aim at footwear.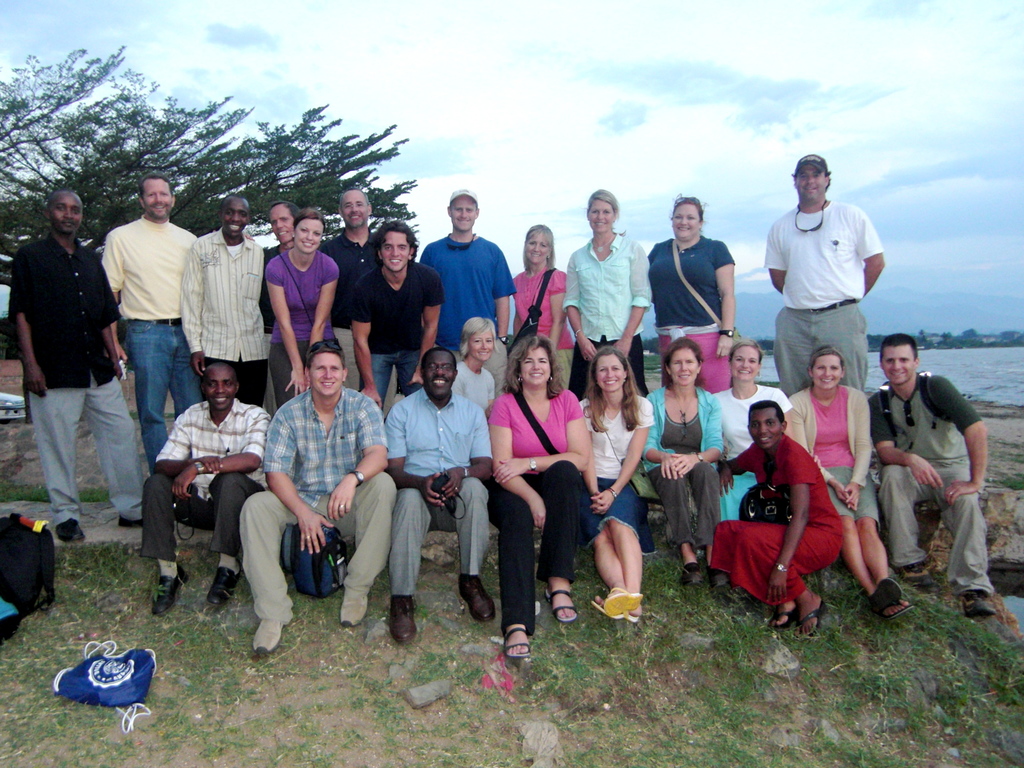
Aimed at x1=794 y1=598 x2=824 y2=640.
